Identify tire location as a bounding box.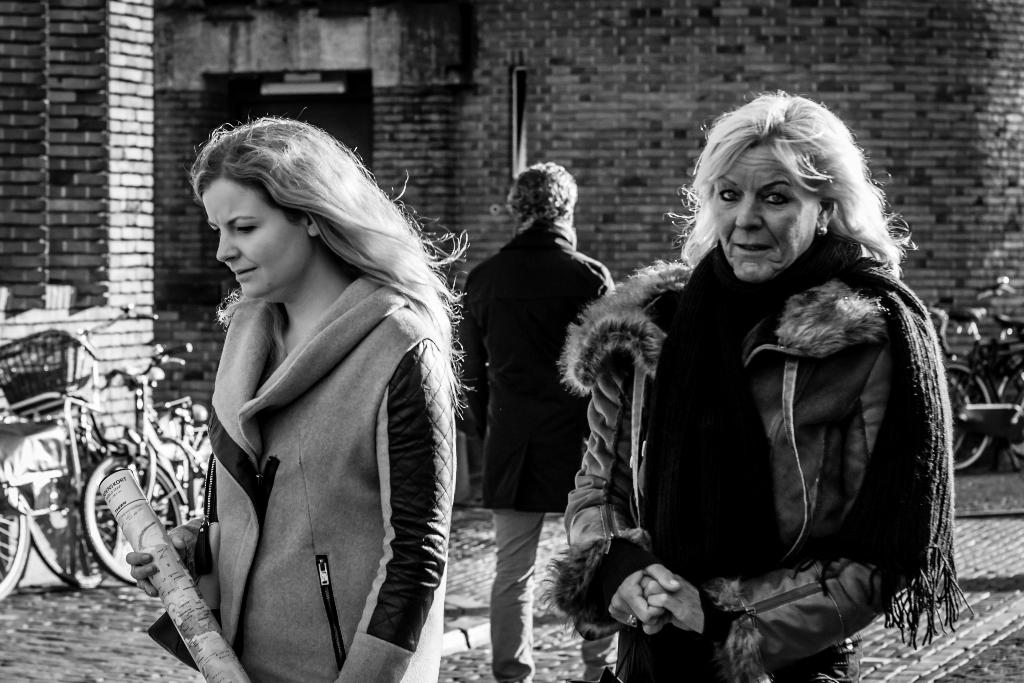
(27,470,109,588).
